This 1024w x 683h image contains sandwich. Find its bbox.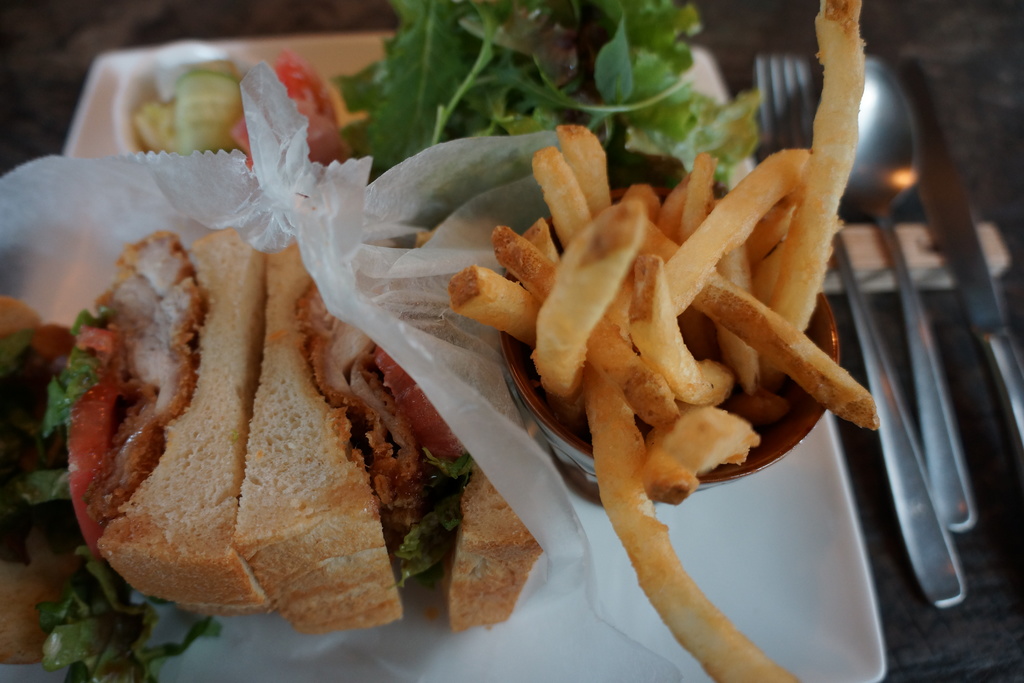
<region>96, 222, 545, 636</region>.
